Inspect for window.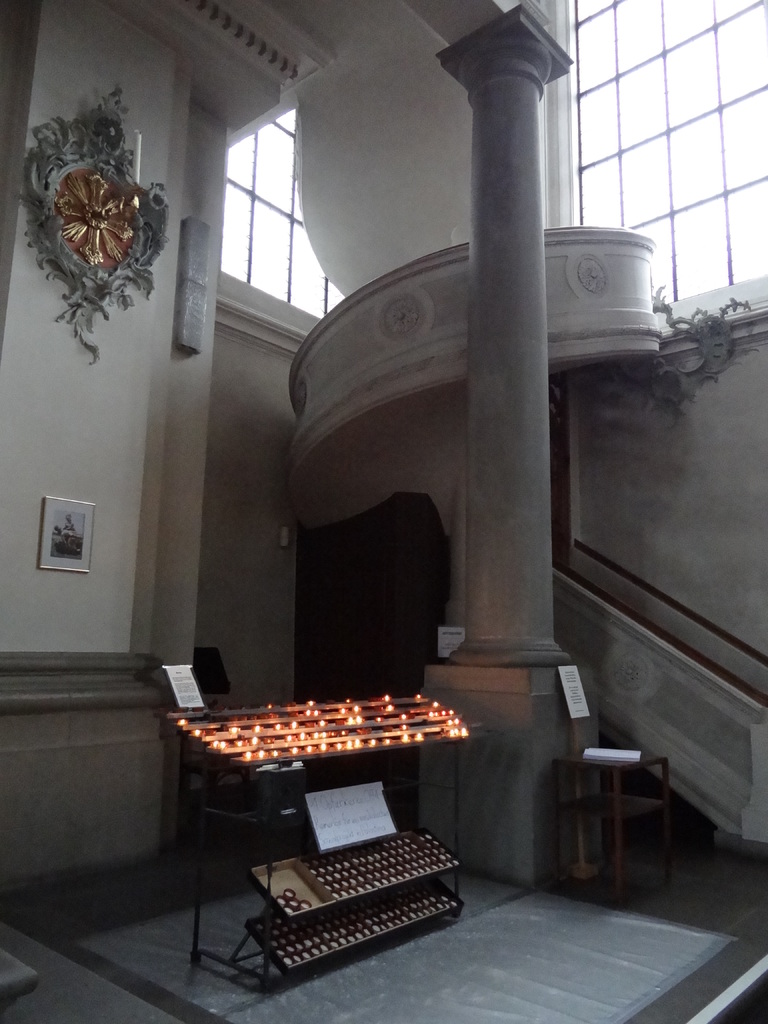
Inspection: [191,86,328,326].
